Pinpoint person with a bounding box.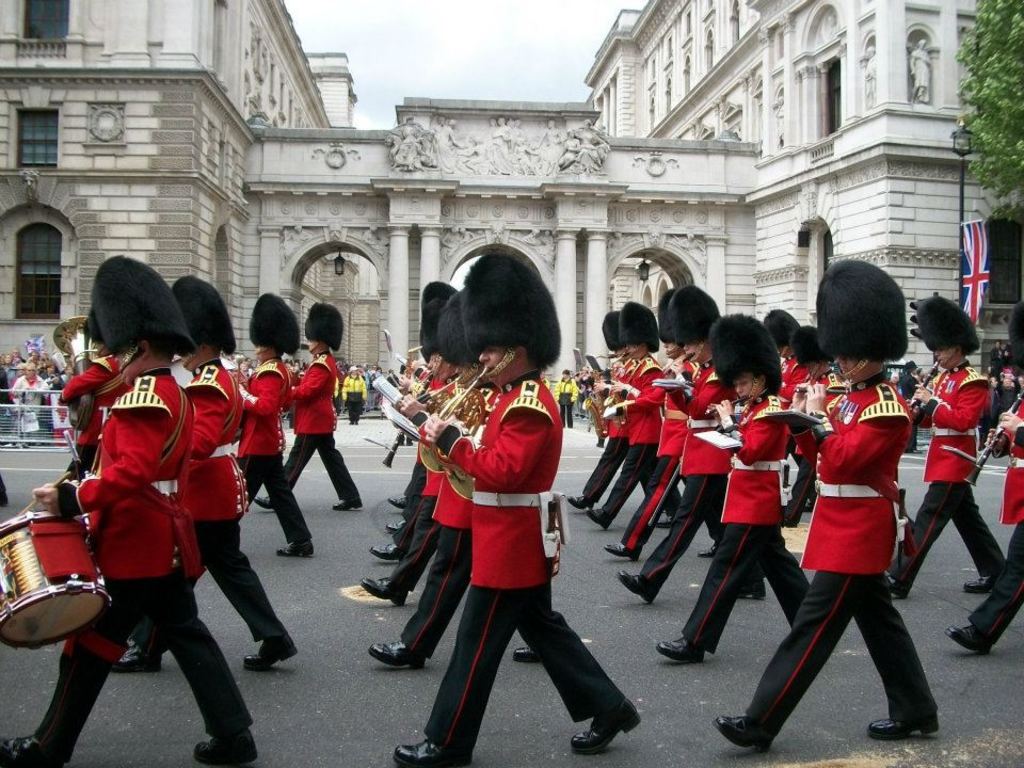
rect(255, 304, 361, 516).
